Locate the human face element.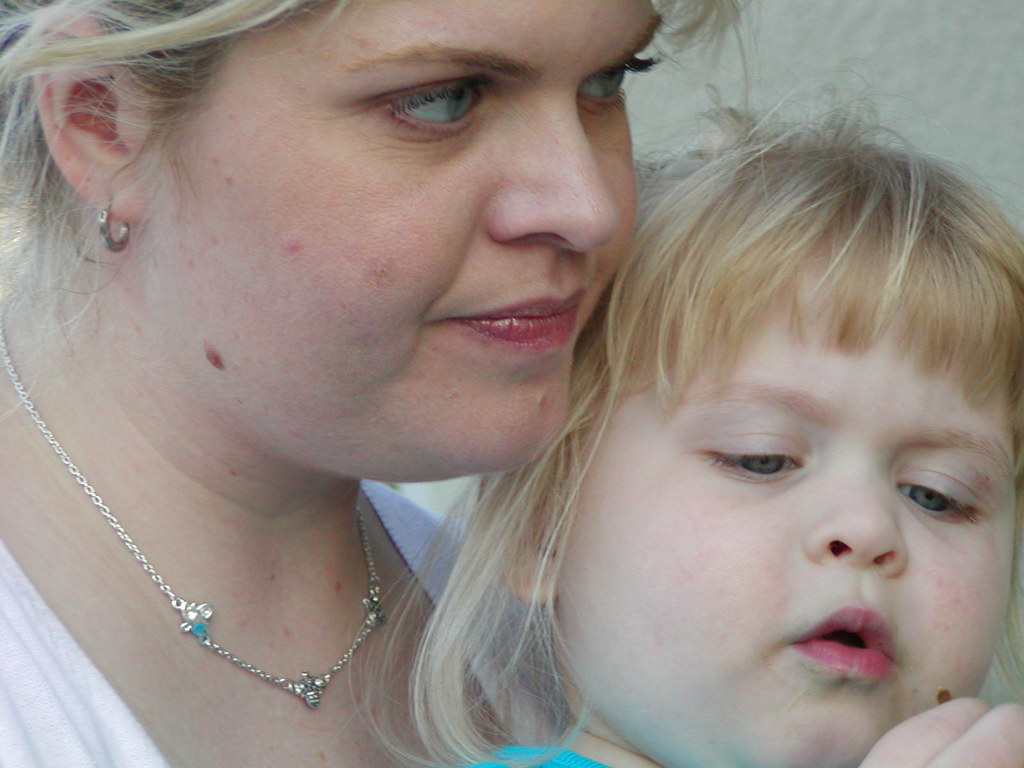
Element bbox: Rect(140, 0, 662, 484).
